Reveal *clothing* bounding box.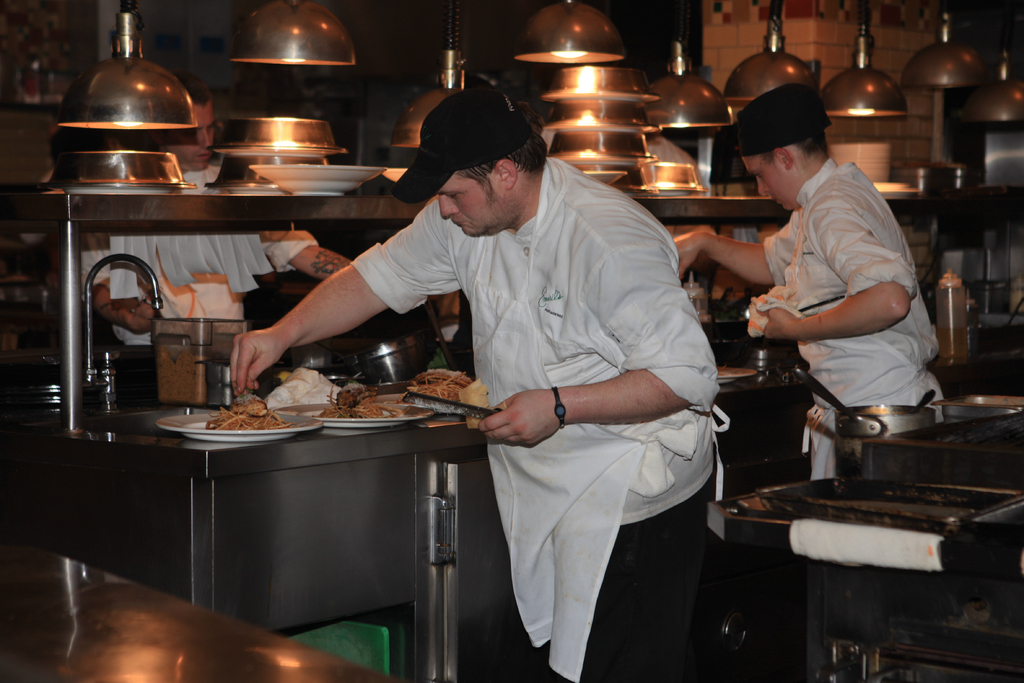
Revealed: <region>79, 169, 304, 338</region>.
